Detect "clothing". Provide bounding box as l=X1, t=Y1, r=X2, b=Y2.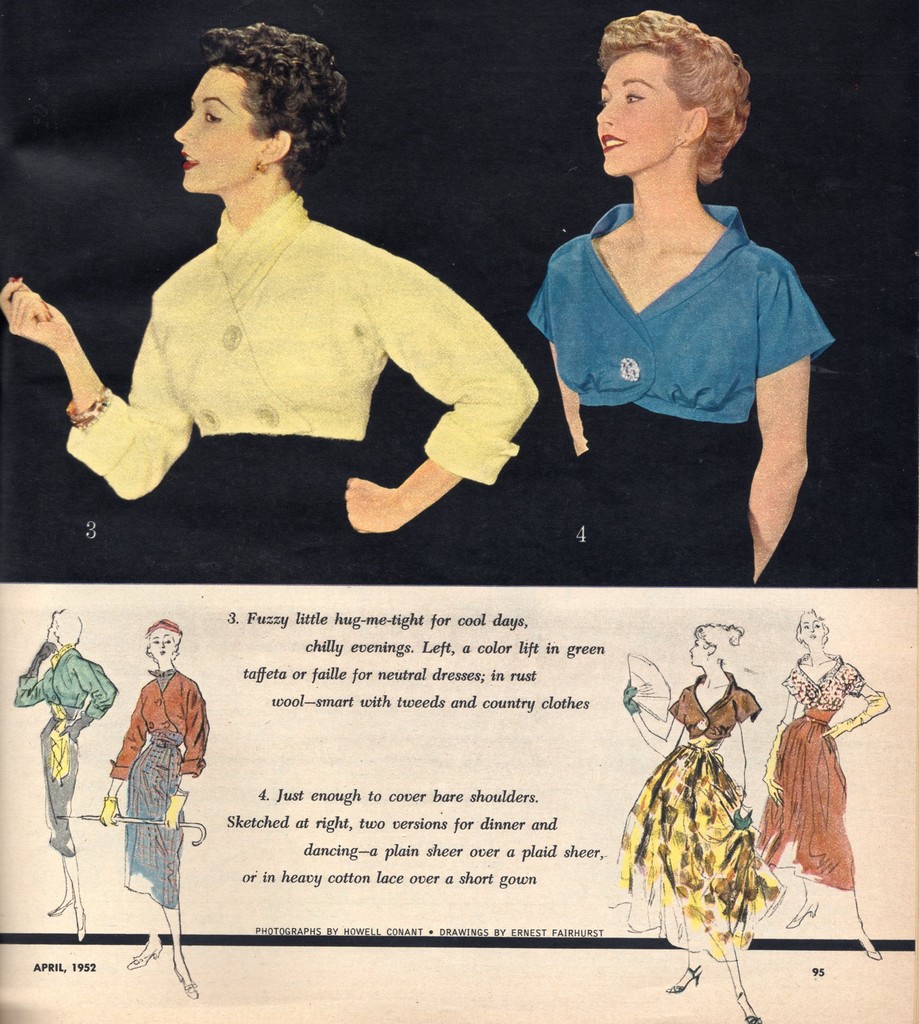
l=73, t=127, r=525, b=519.
